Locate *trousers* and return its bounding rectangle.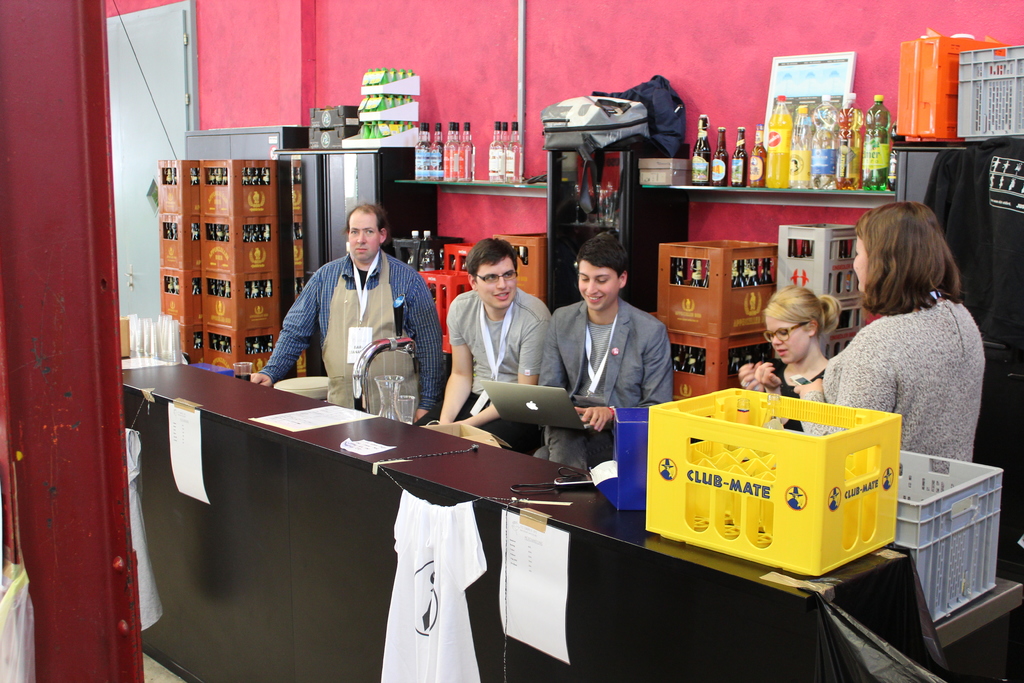
rect(413, 390, 543, 454).
